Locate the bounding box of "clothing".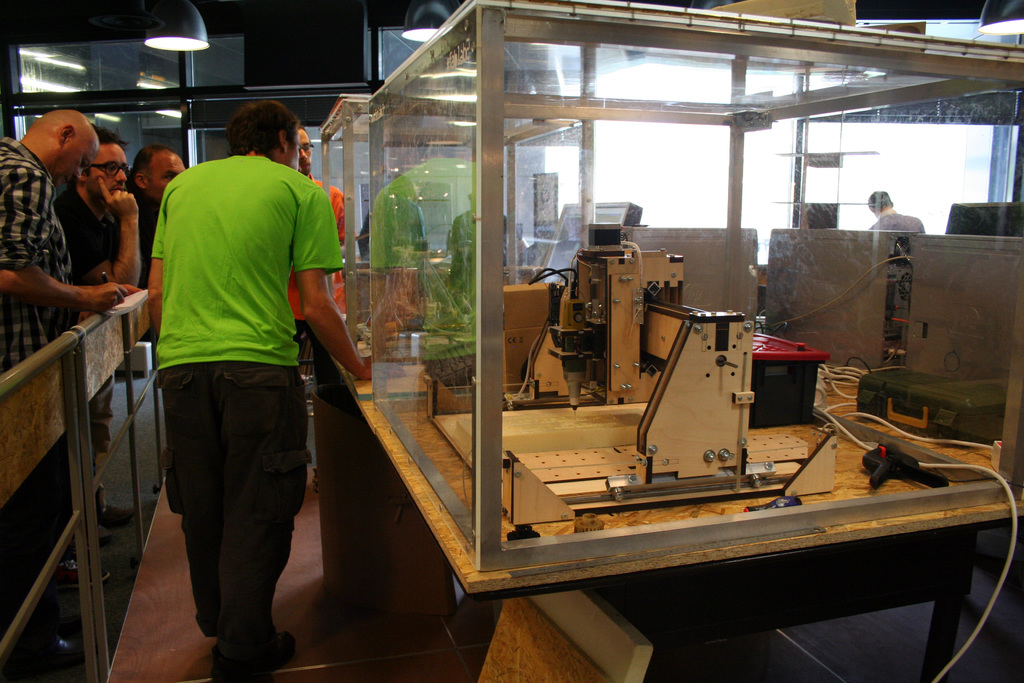
Bounding box: region(869, 211, 927, 236).
